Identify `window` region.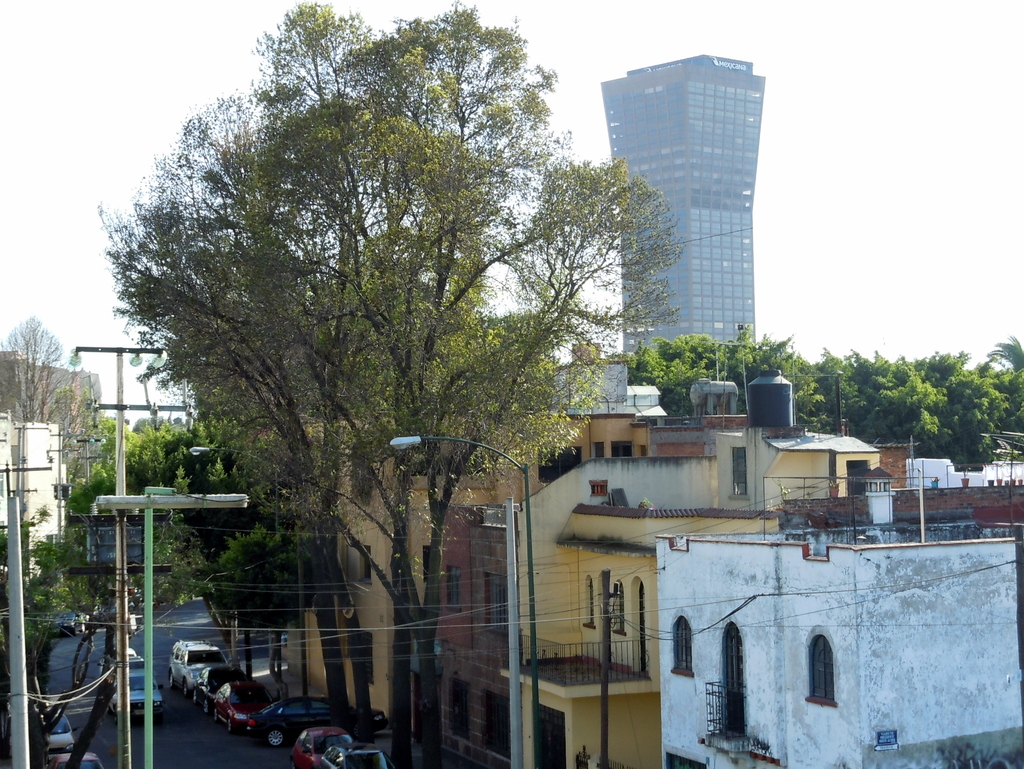
Region: [582,579,593,628].
